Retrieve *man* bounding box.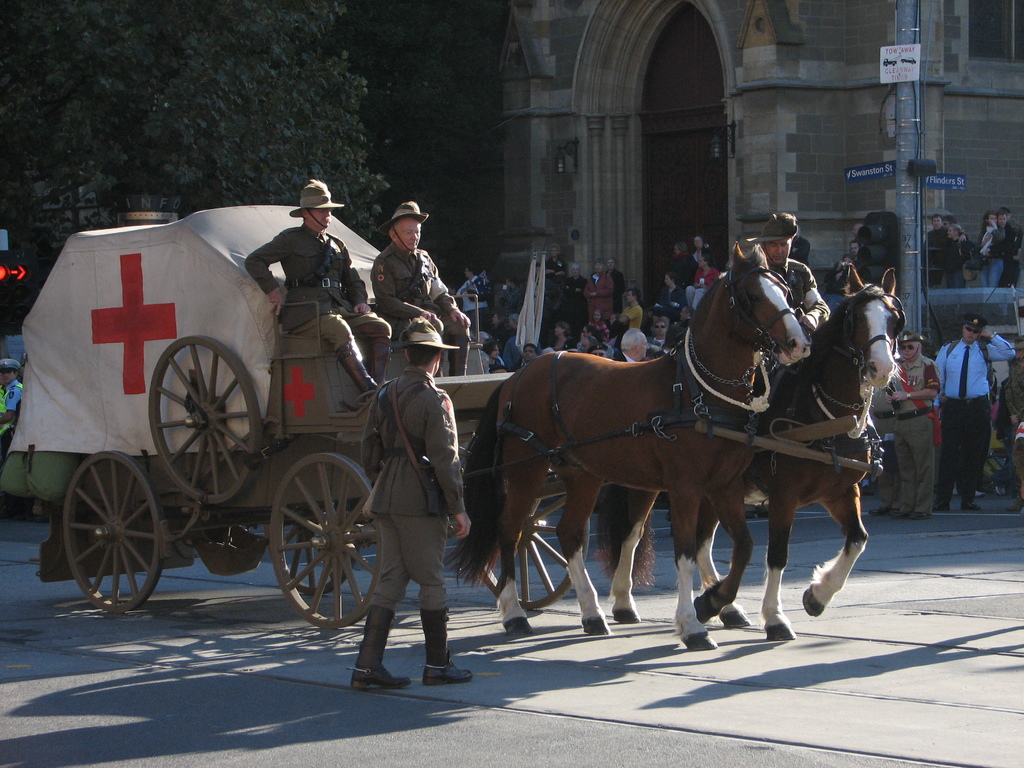
Bounding box: crop(371, 197, 472, 383).
